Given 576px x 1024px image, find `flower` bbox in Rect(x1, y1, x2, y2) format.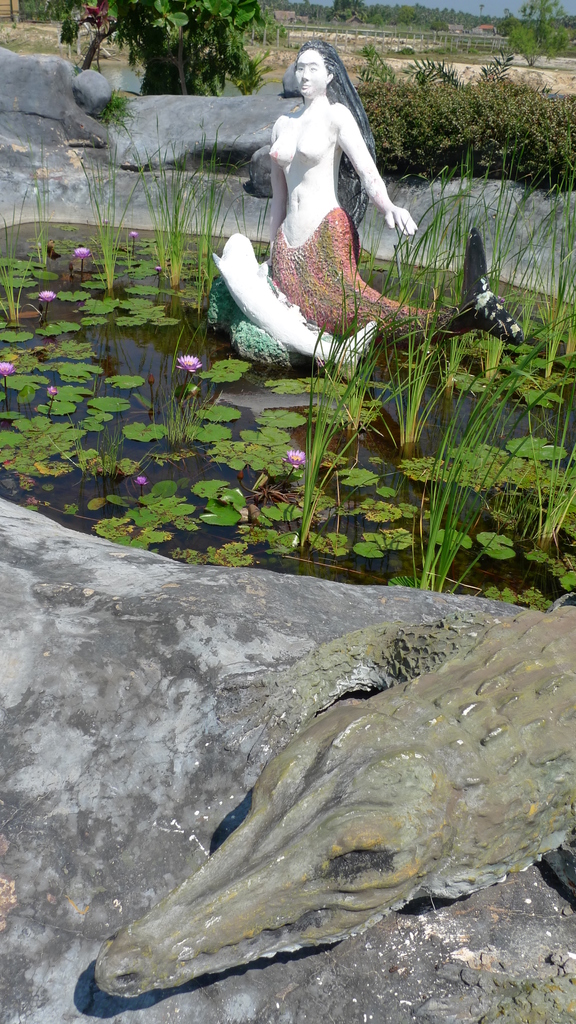
Rect(40, 289, 59, 303).
